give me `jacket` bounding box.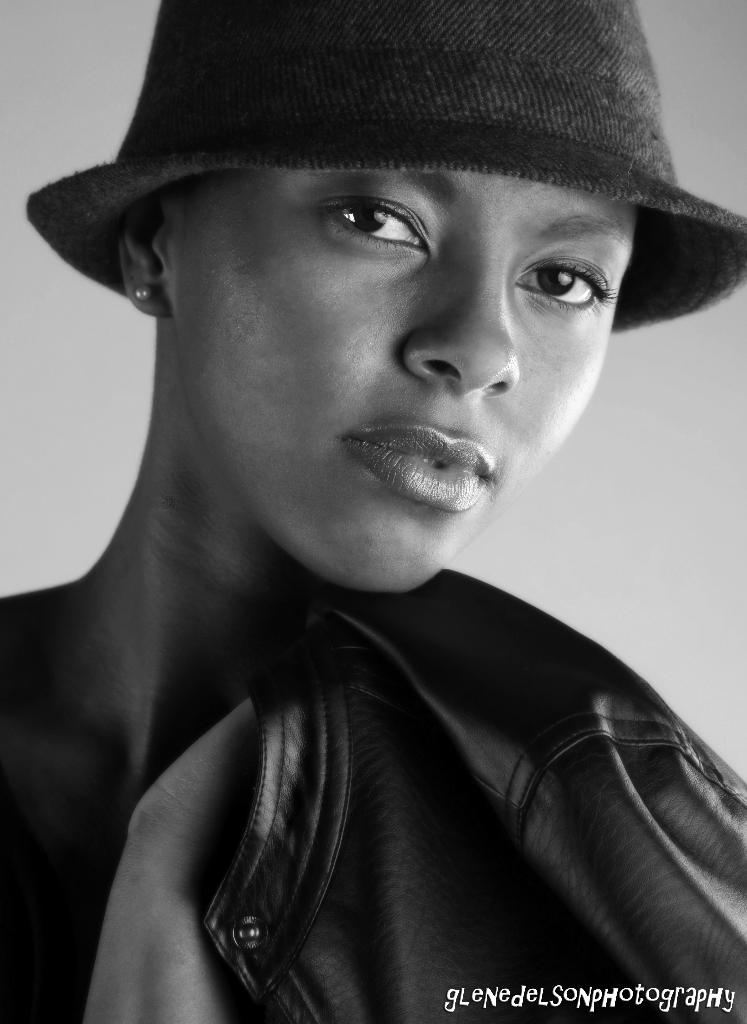
{"x1": 121, "y1": 589, "x2": 746, "y2": 1004}.
